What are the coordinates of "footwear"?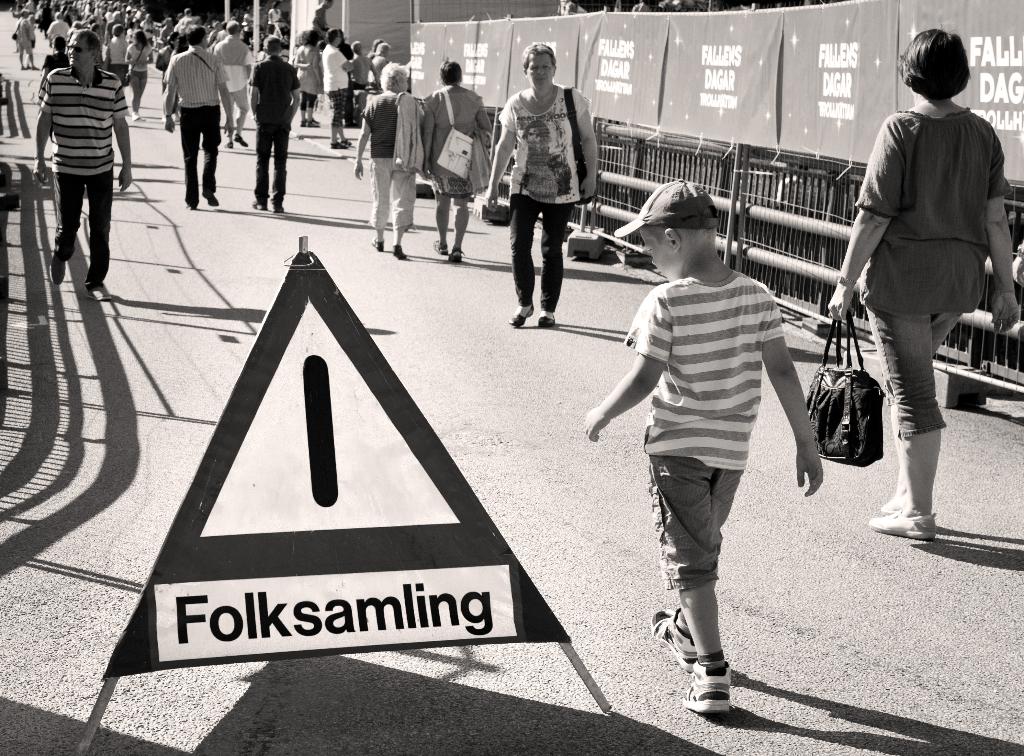
box(371, 238, 385, 252).
